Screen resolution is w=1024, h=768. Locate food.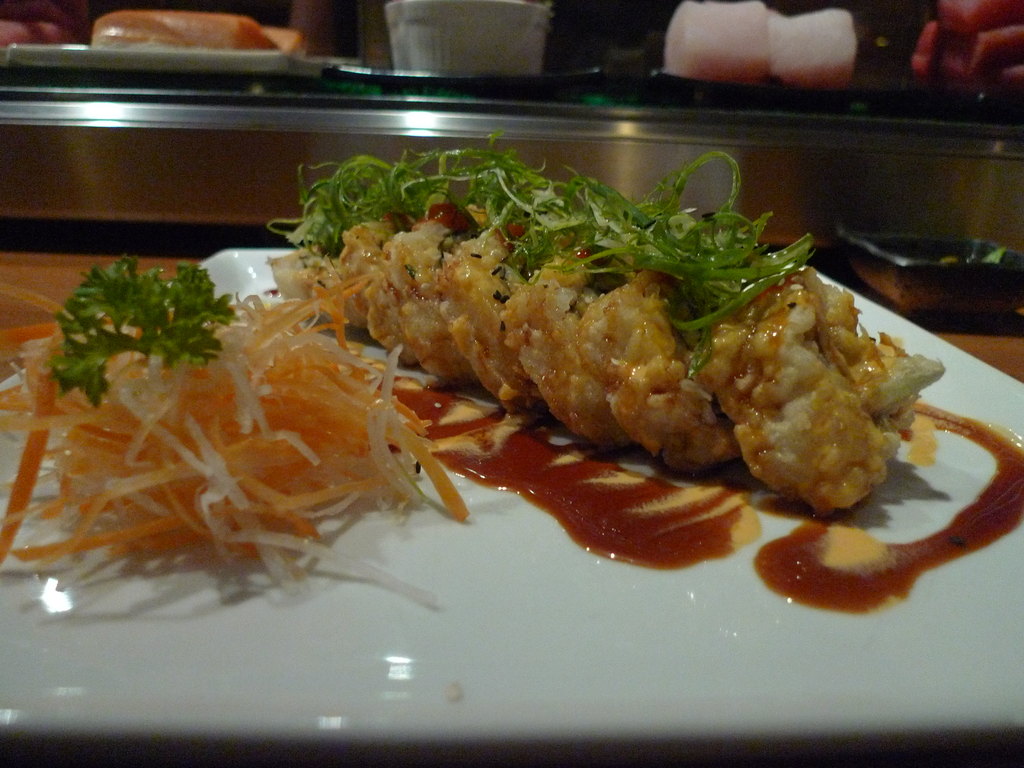
left=271, top=147, right=902, bottom=492.
